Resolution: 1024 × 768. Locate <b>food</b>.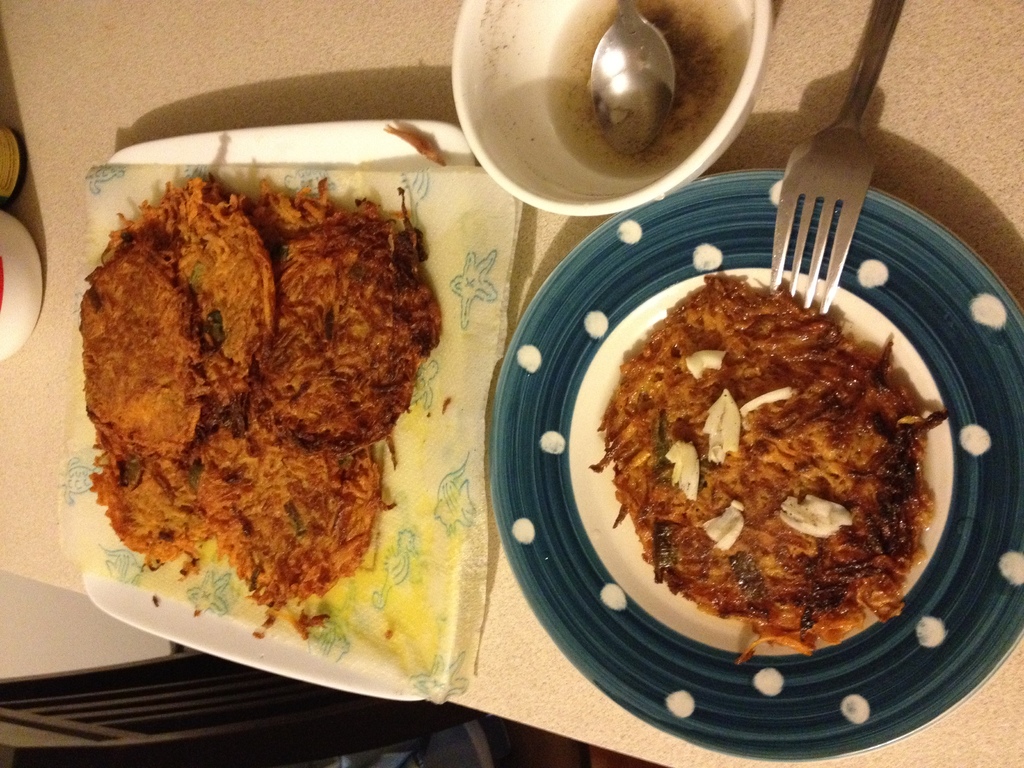
x1=588 y1=273 x2=953 y2=664.
